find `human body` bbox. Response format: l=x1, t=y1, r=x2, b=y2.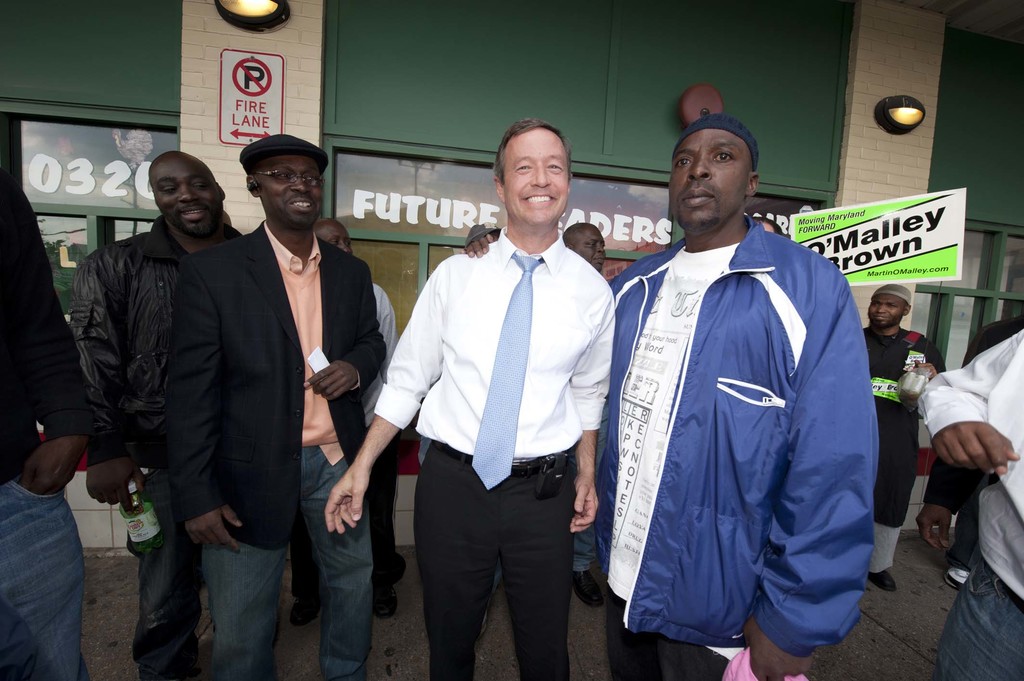
l=0, t=145, r=92, b=680.
